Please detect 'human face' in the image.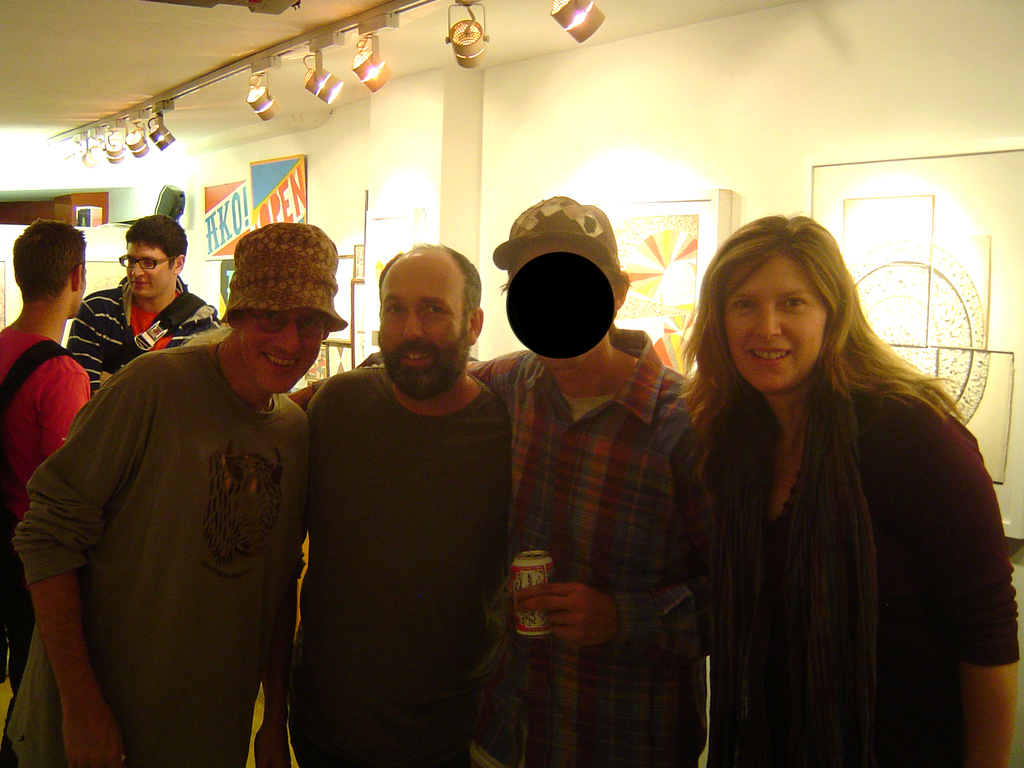
pyautogui.locateOnScreen(132, 239, 172, 300).
